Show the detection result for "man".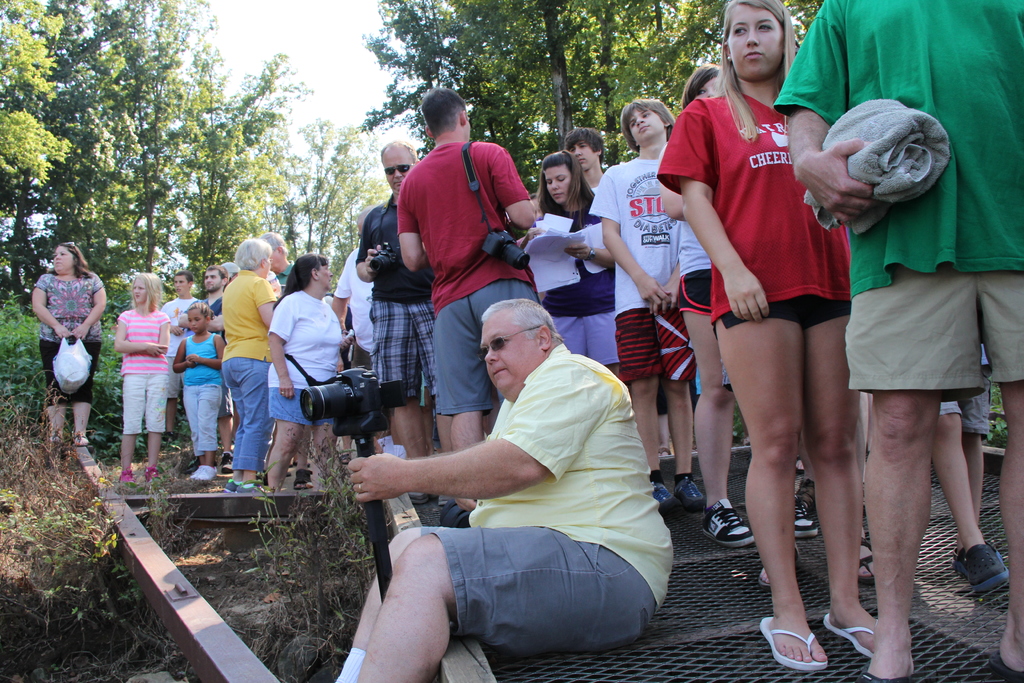
pyautogui.locateOnScreen(774, 0, 1023, 682).
